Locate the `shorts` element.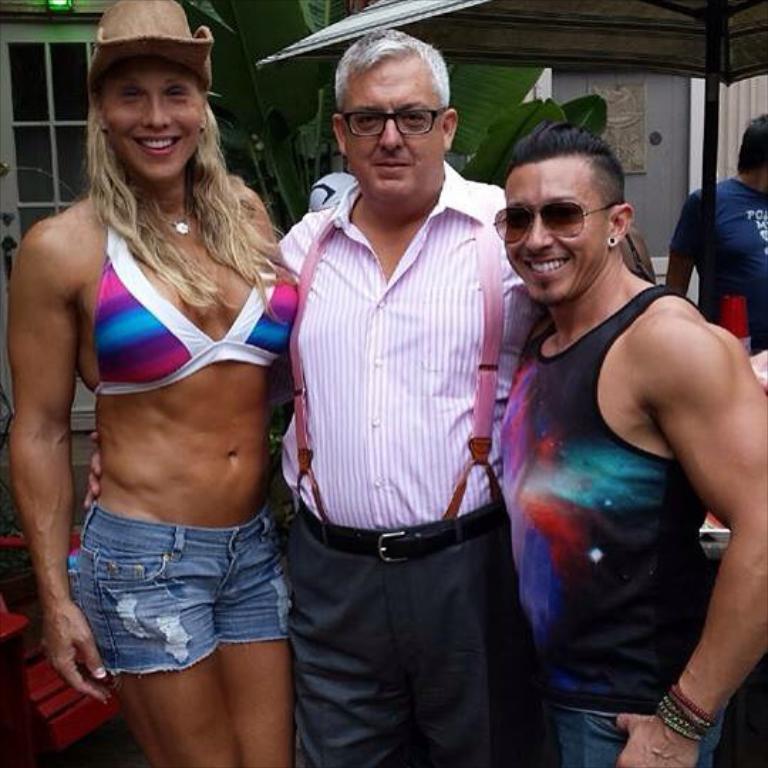
Element bbox: select_region(75, 519, 307, 683).
